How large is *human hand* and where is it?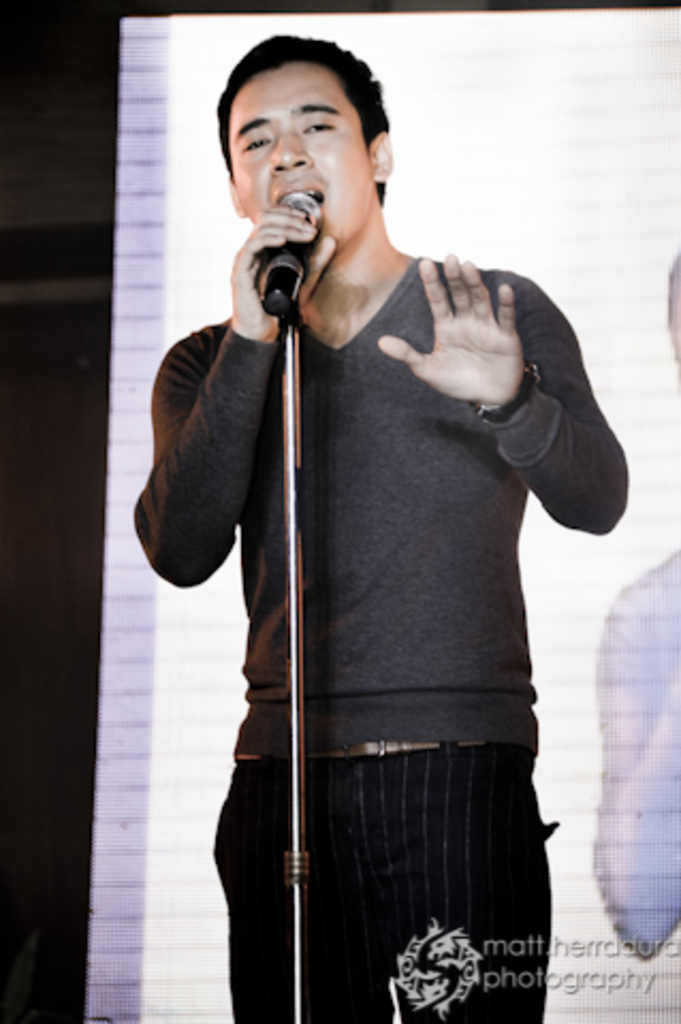
Bounding box: [393, 254, 542, 418].
